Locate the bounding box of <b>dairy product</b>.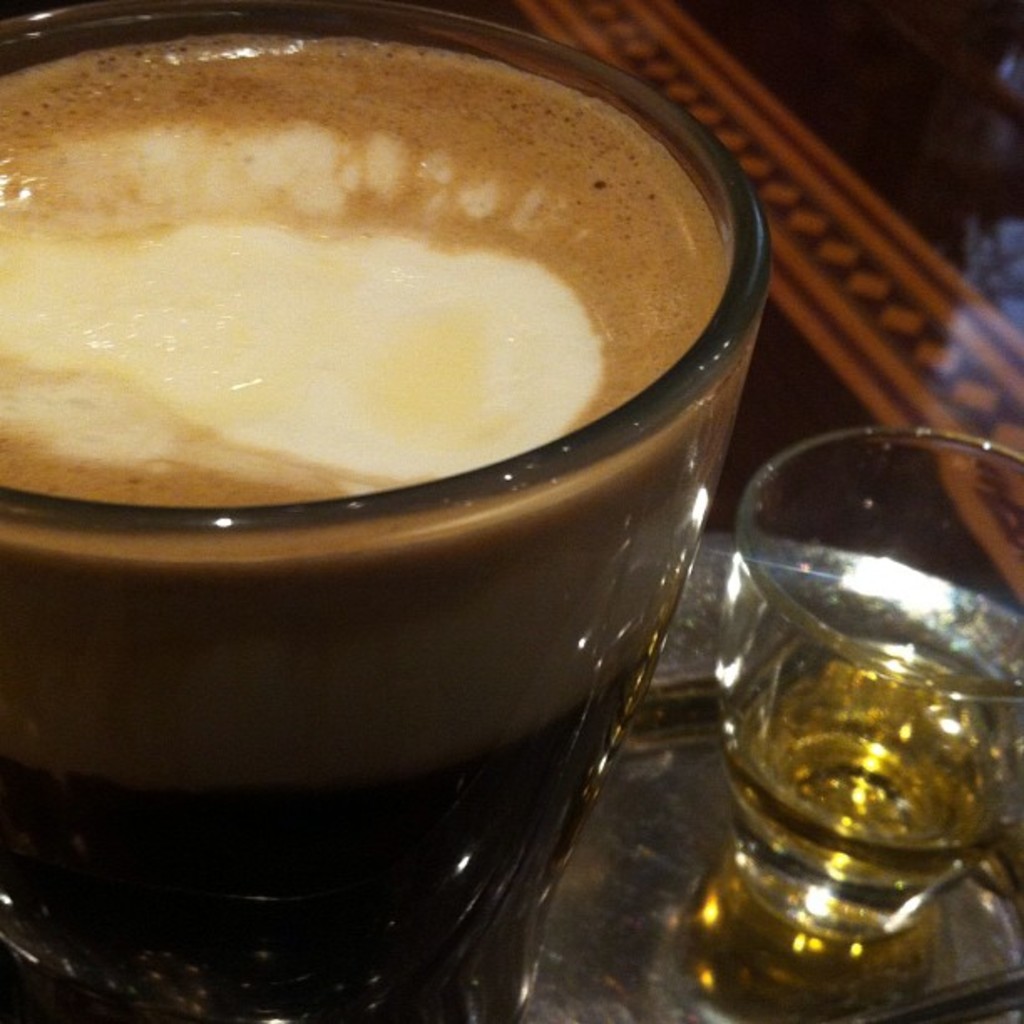
Bounding box: [left=0, top=44, right=735, bottom=589].
